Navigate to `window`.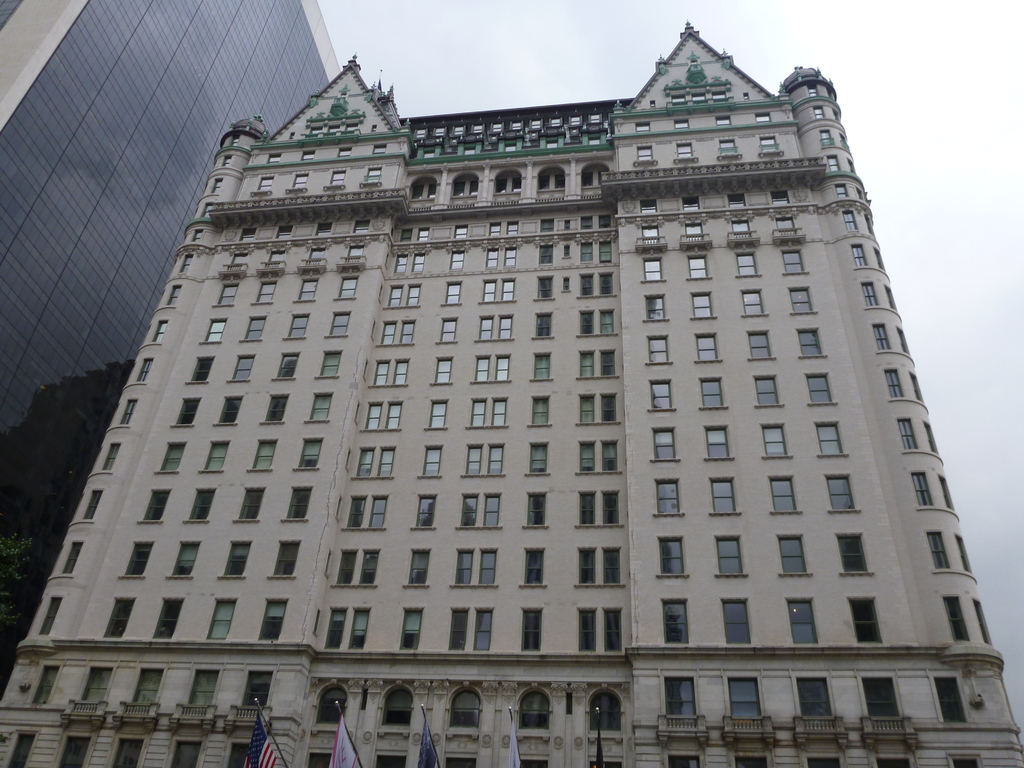
Navigation target: Rect(885, 286, 900, 311).
